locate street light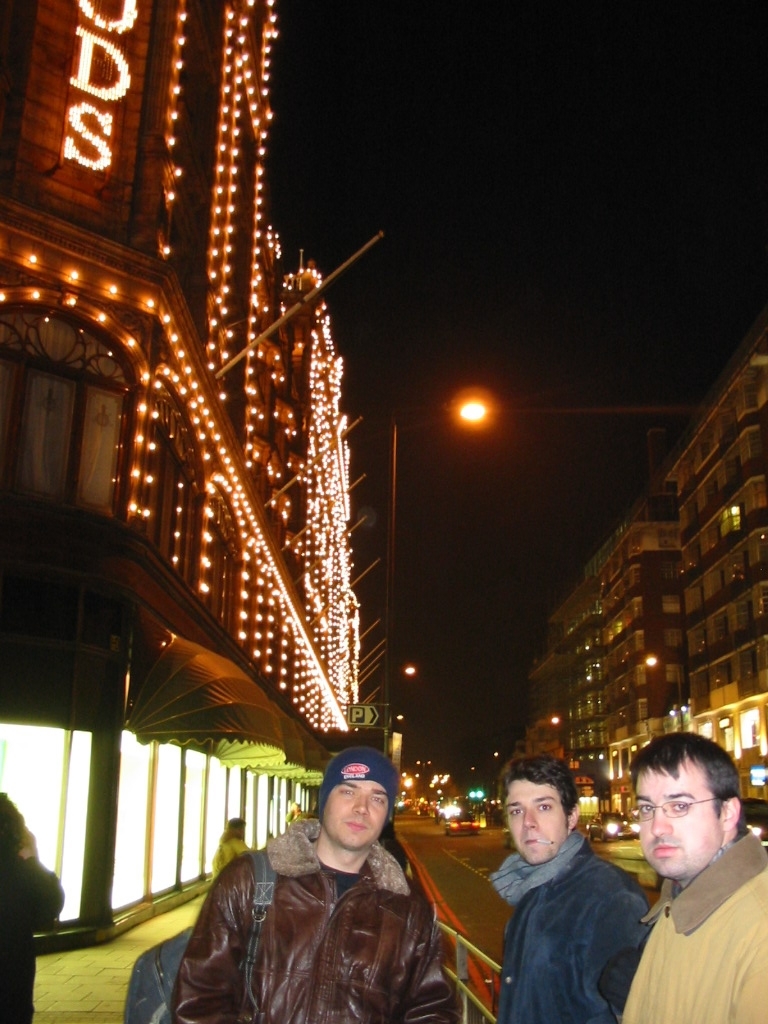
(left=545, top=714, right=561, bottom=730)
